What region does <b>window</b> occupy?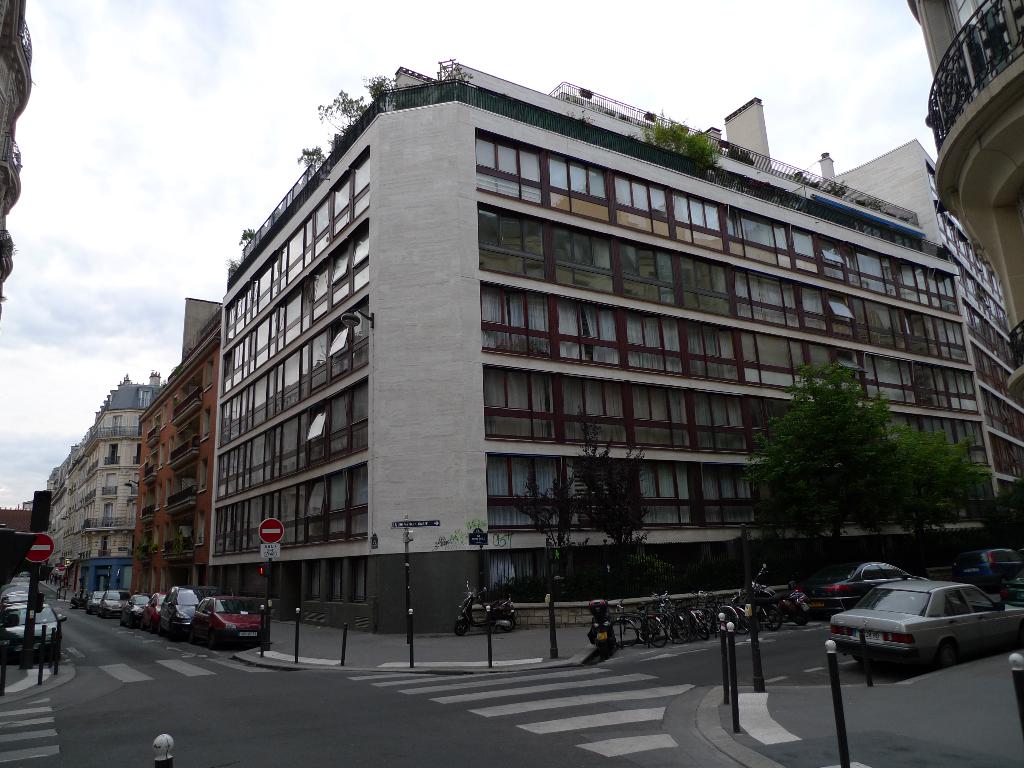
bbox(899, 310, 968, 362).
